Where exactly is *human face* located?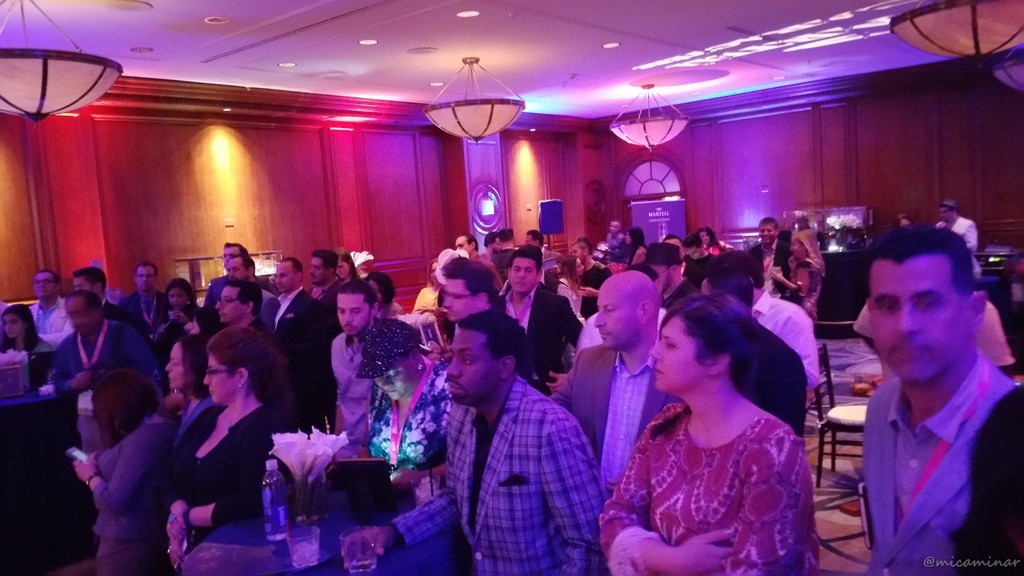
Its bounding box is {"x1": 621, "y1": 228, "x2": 633, "y2": 247}.
